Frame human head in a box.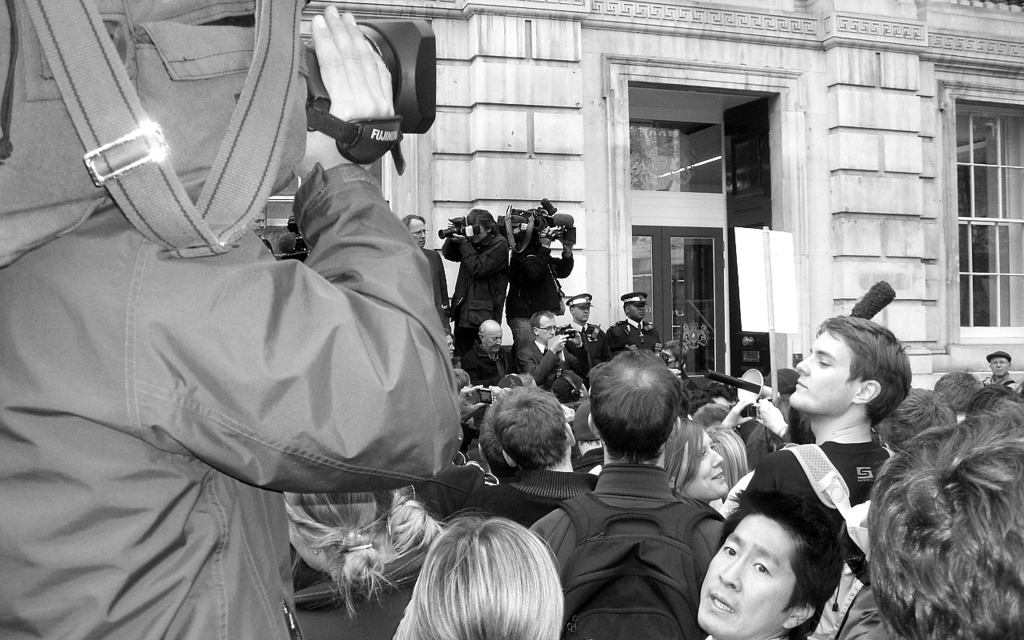
bbox=(878, 383, 958, 448).
